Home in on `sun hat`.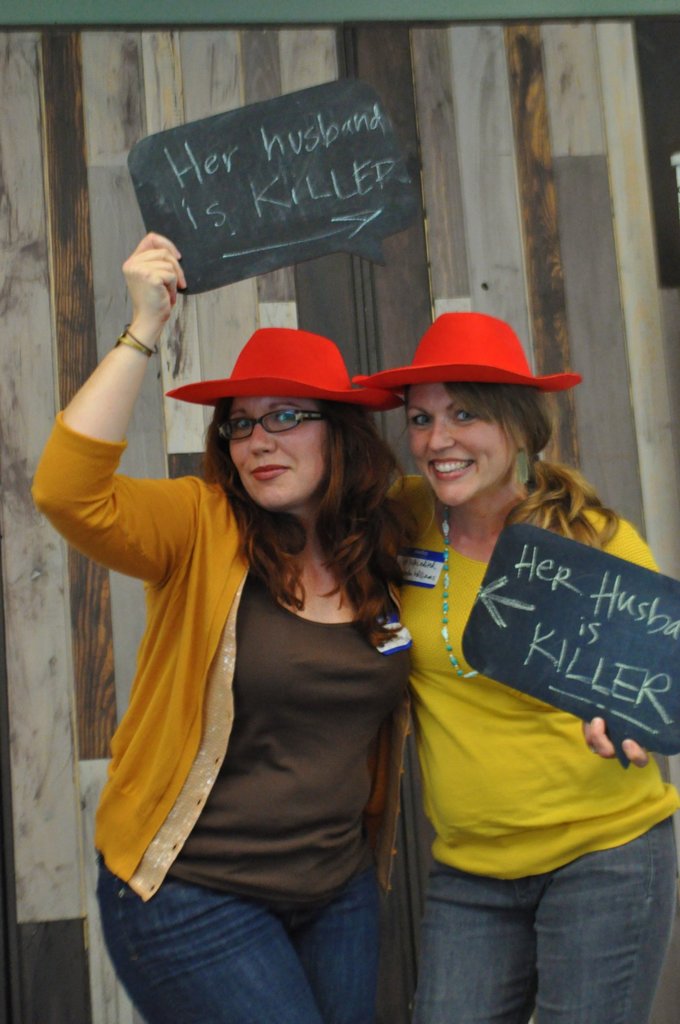
Homed in at <region>349, 307, 583, 398</region>.
